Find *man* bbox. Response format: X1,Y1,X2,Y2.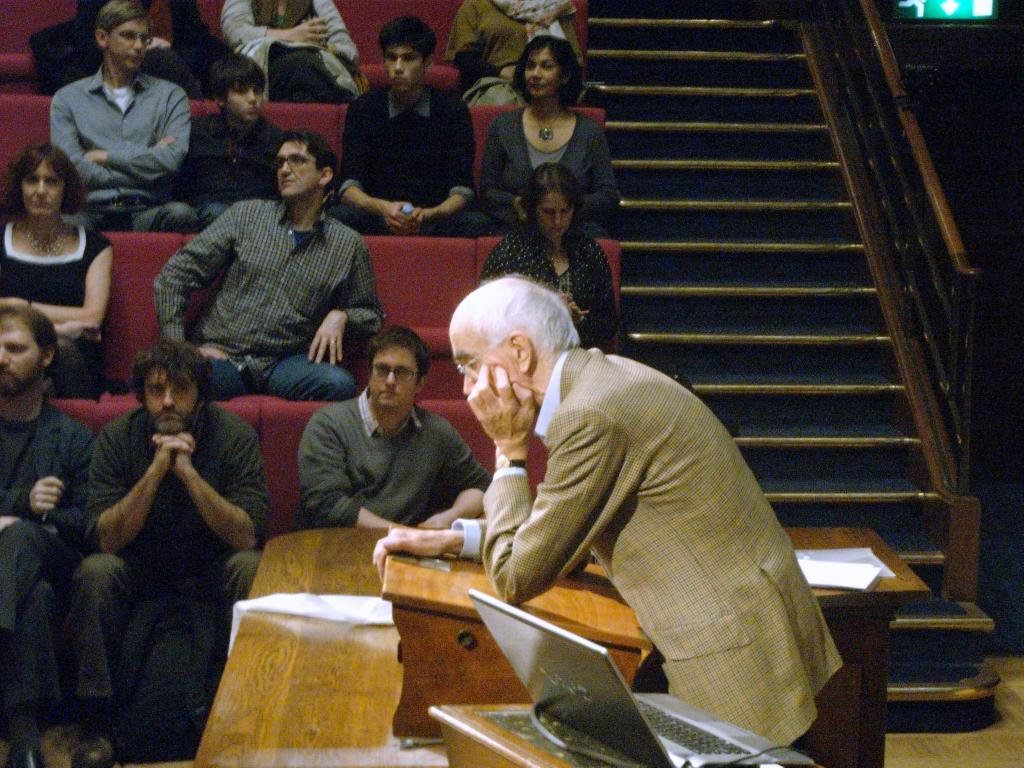
336,11,516,242.
